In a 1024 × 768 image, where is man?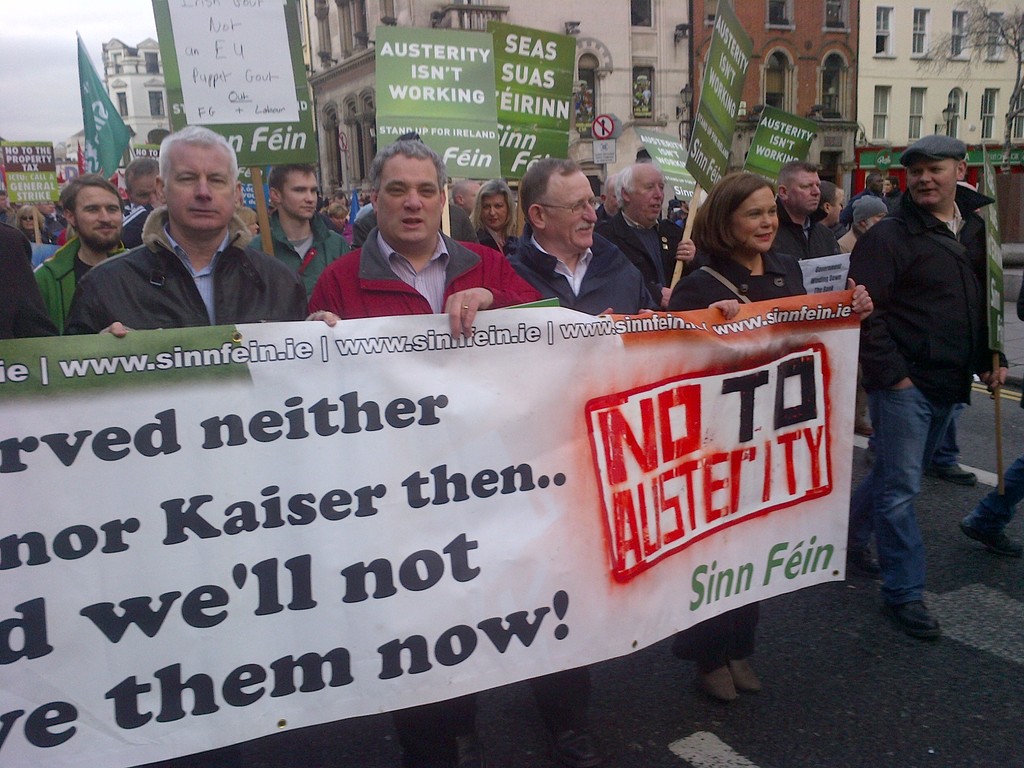
box(592, 159, 693, 314).
